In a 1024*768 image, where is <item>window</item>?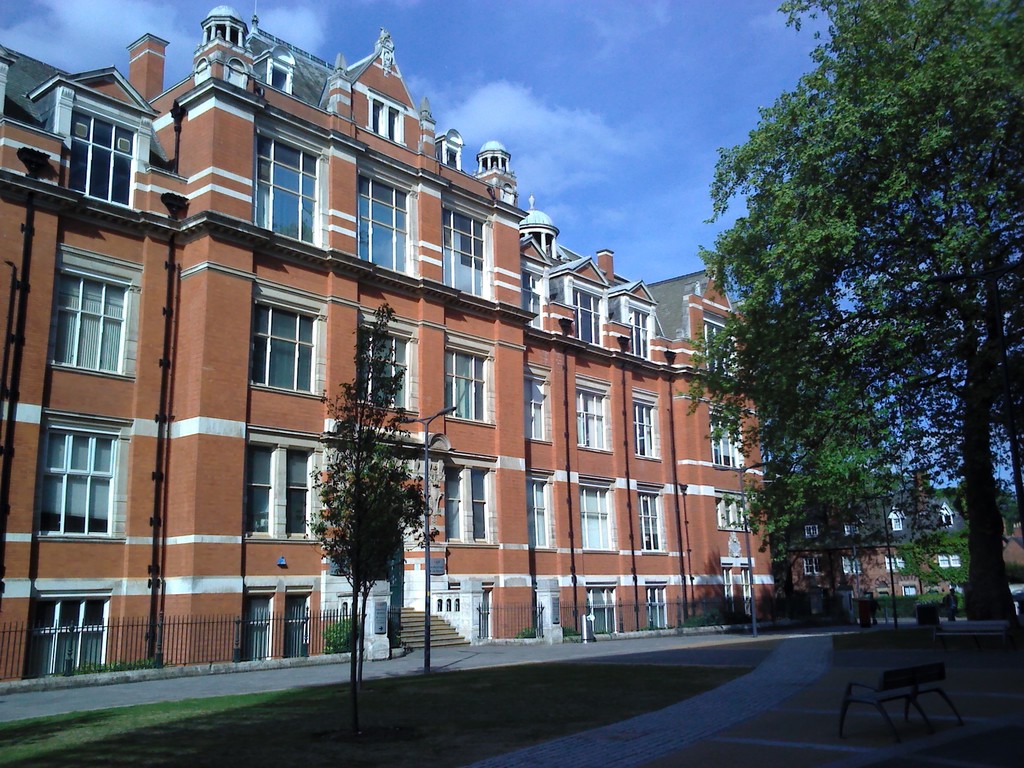
l=518, t=259, r=555, b=335.
